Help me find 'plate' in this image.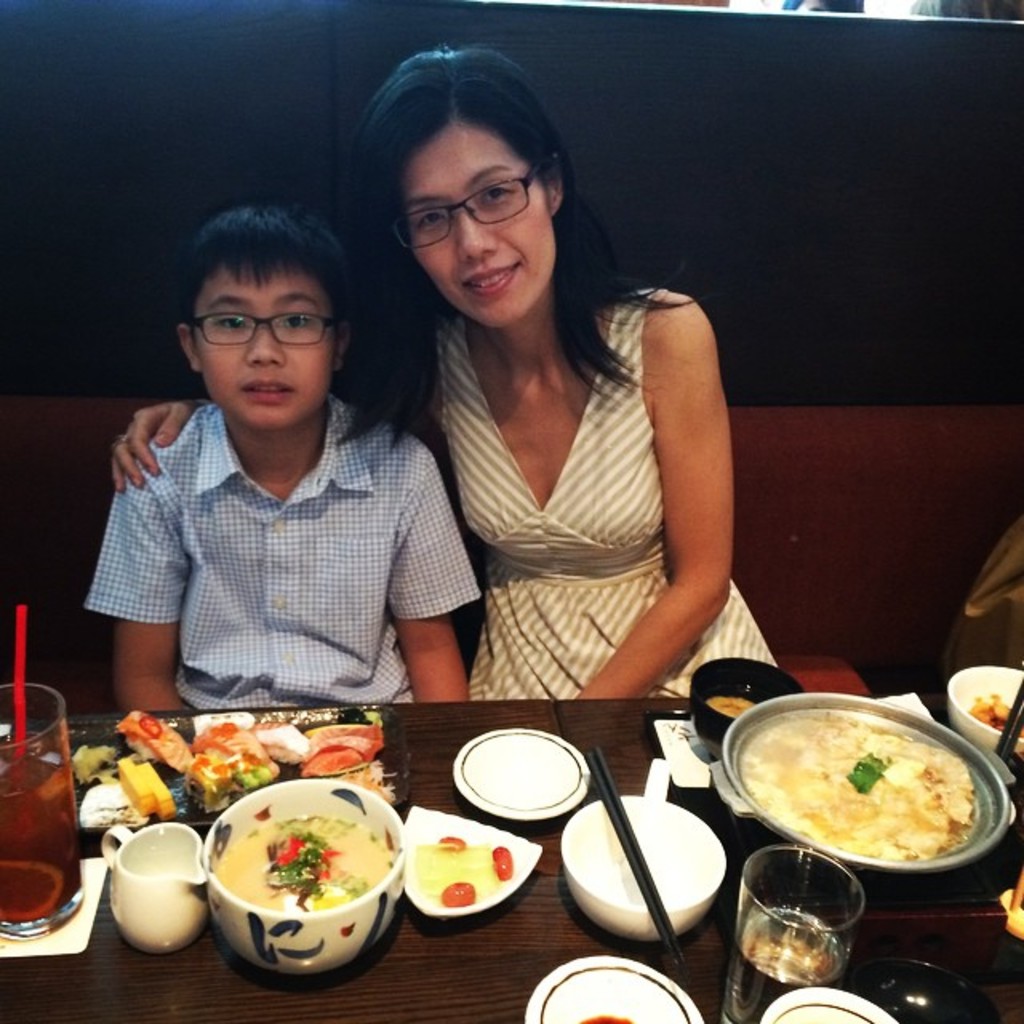
Found it: (left=698, top=691, right=1023, bottom=904).
